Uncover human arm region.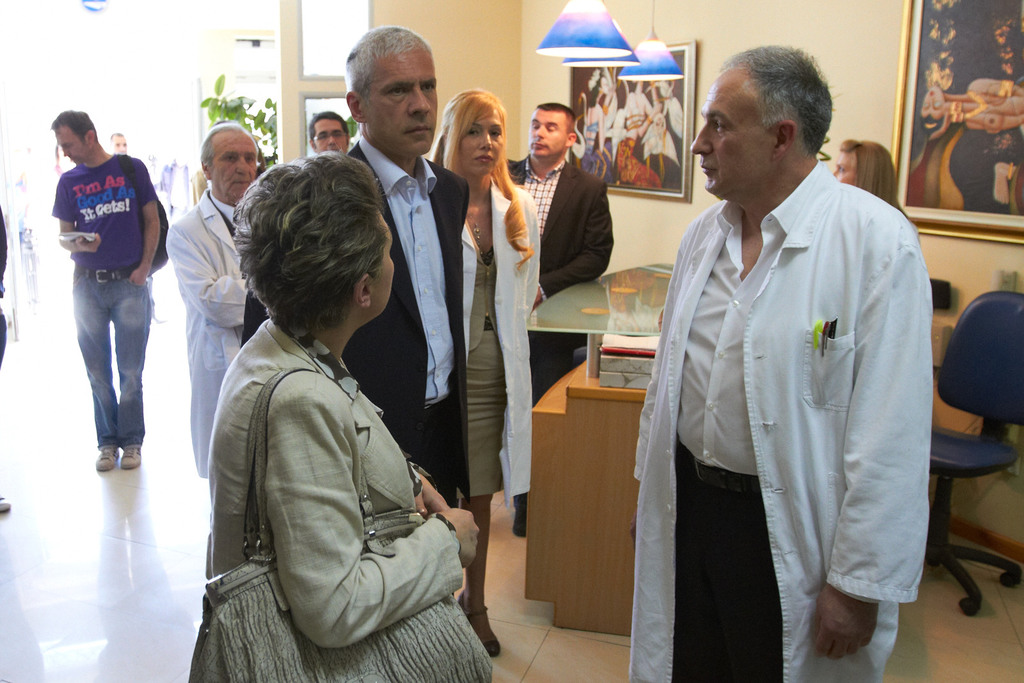
Uncovered: Rect(164, 224, 244, 325).
